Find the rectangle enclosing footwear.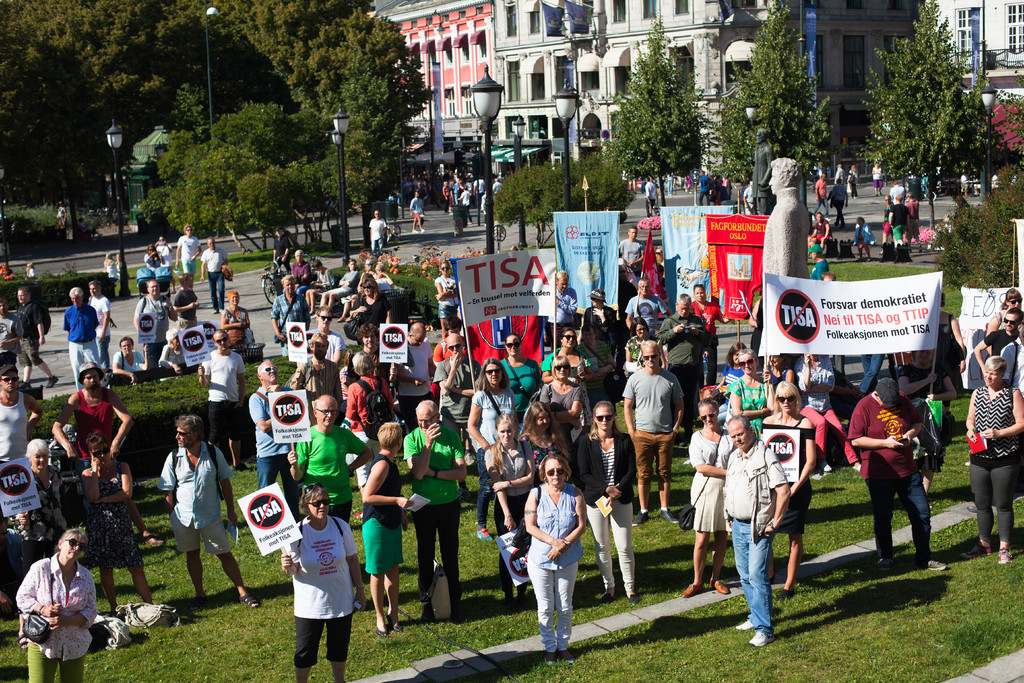
(924, 553, 947, 570).
